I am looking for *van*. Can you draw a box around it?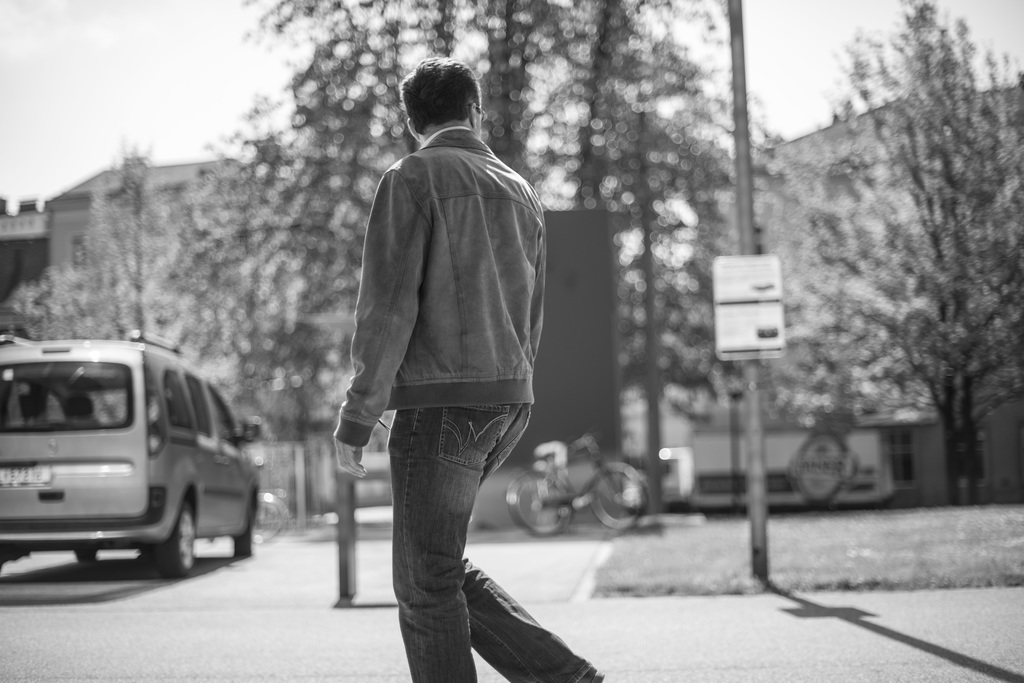
Sure, the bounding box is box(0, 332, 262, 581).
